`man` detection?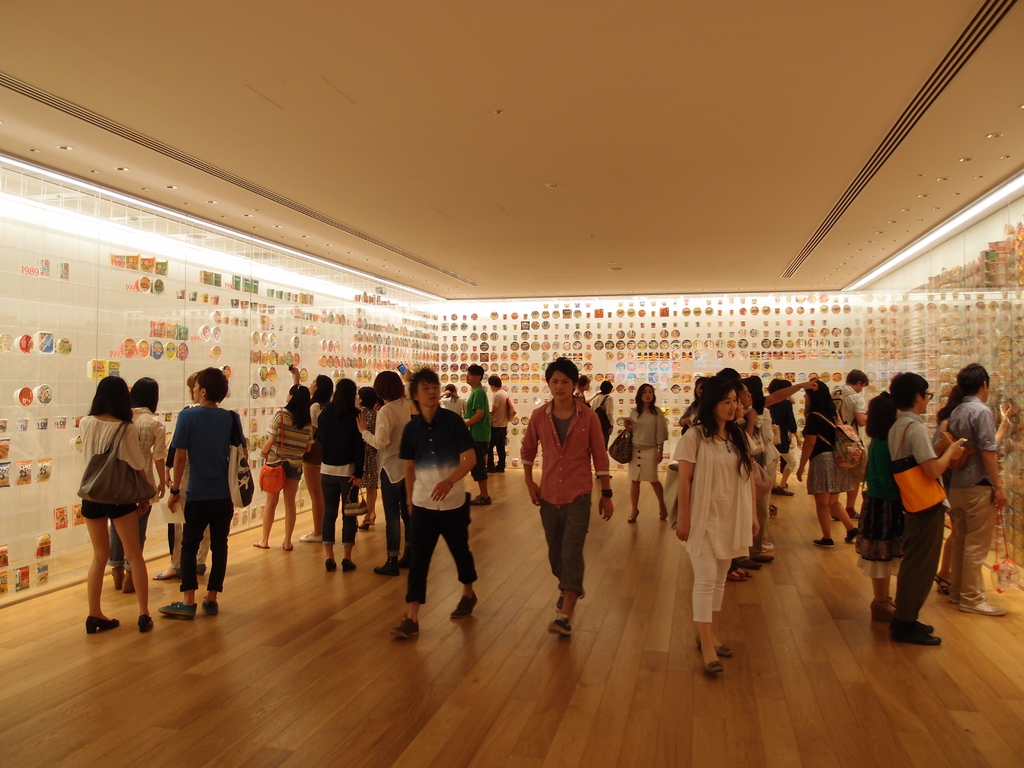
pyautogui.locateOnScreen(589, 380, 616, 480)
